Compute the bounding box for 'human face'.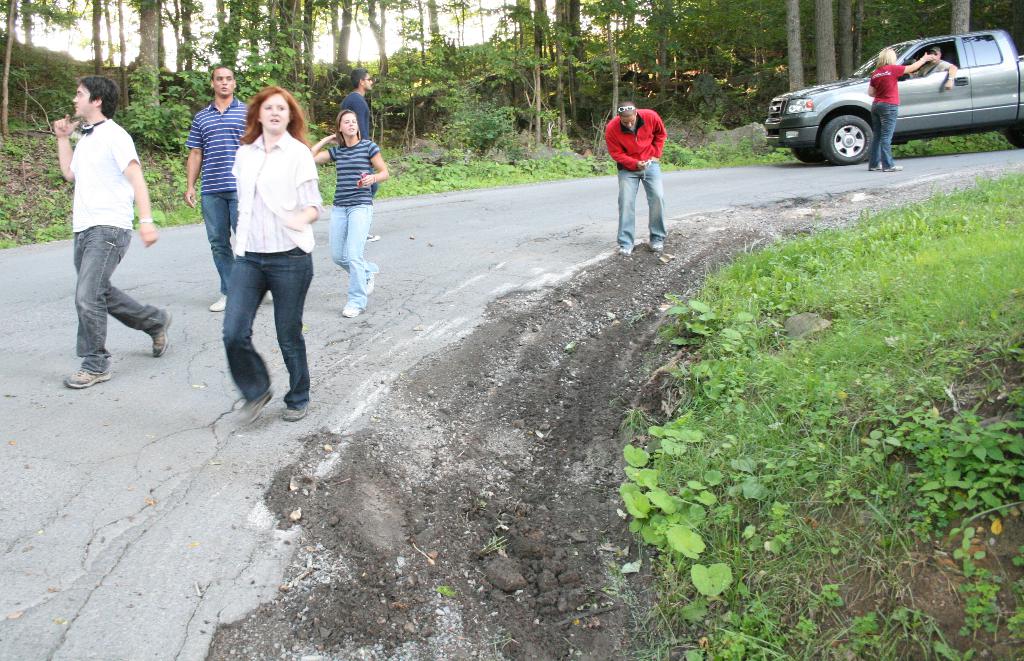
crop(71, 85, 92, 118).
